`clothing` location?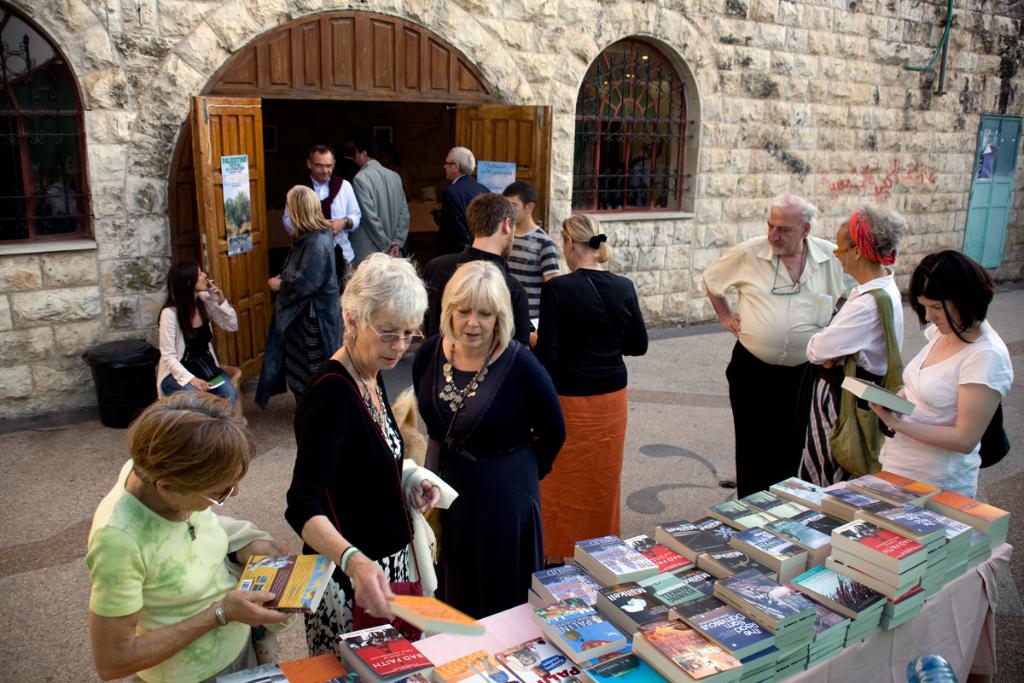
{"x1": 156, "y1": 294, "x2": 238, "y2": 403}
